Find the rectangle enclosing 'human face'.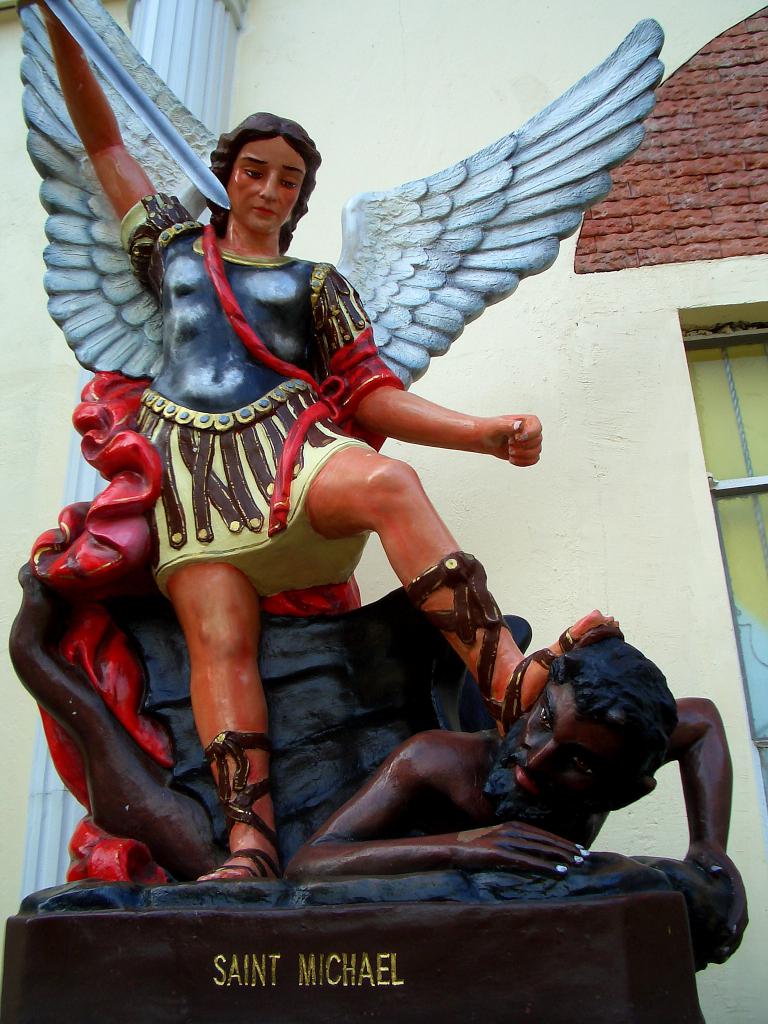
(232,140,302,228).
